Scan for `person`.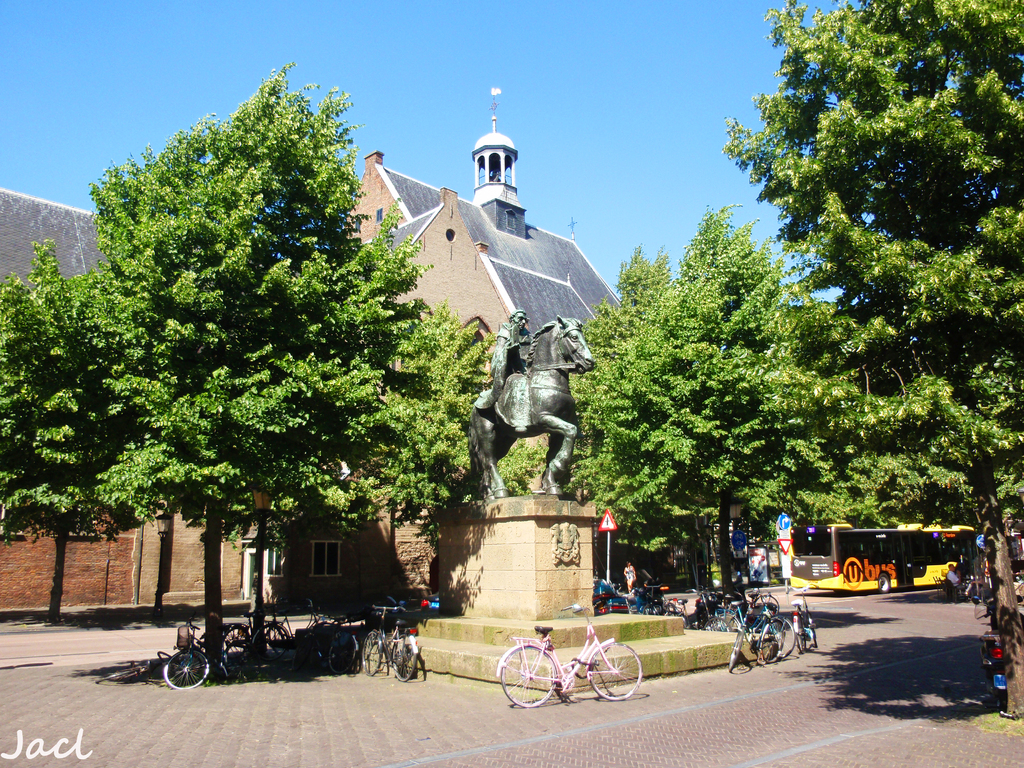
Scan result: bbox=(945, 561, 970, 596).
